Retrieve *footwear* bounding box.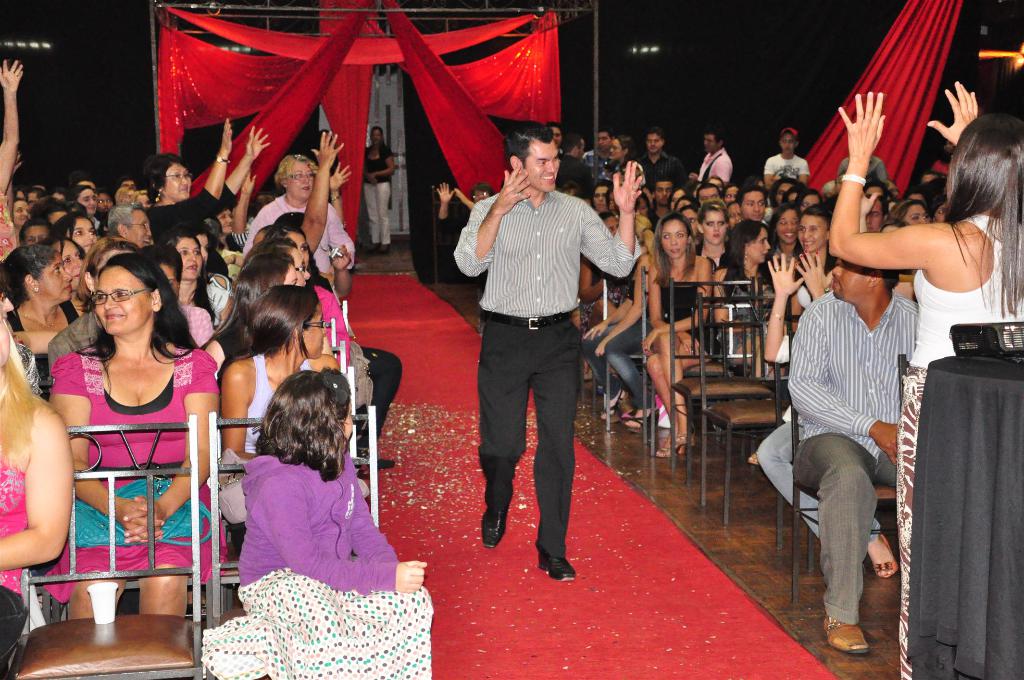
Bounding box: left=477, top=487, right=515, bottom=547.
